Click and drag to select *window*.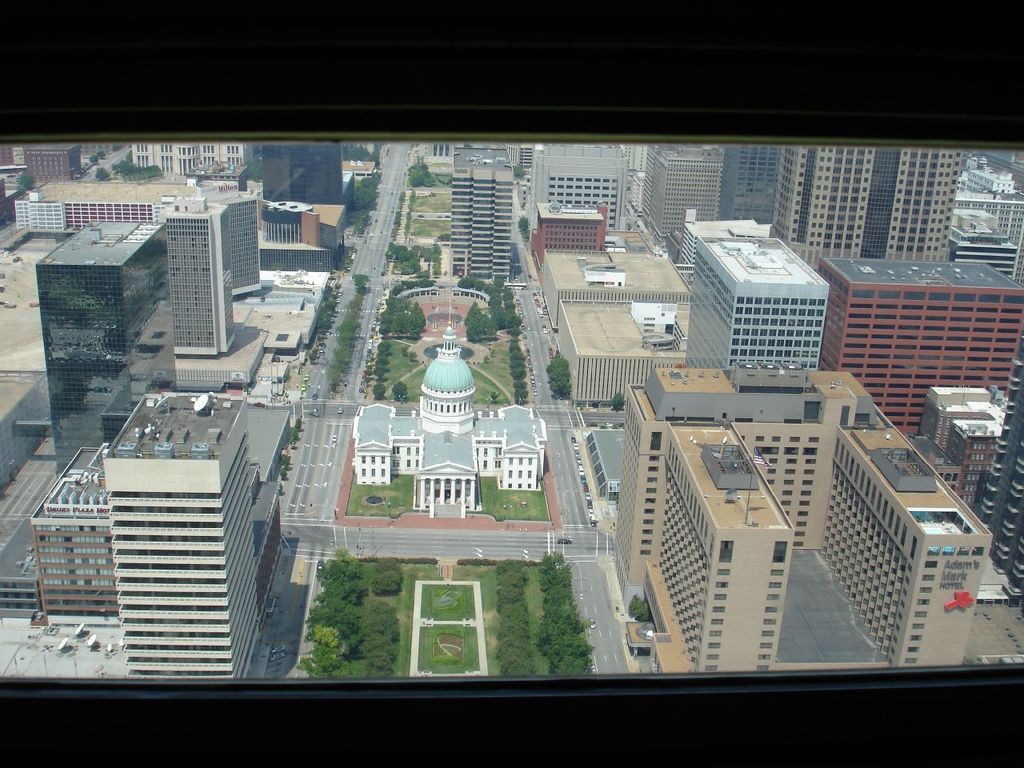
Selection: box(648, 478, 658, 484).
